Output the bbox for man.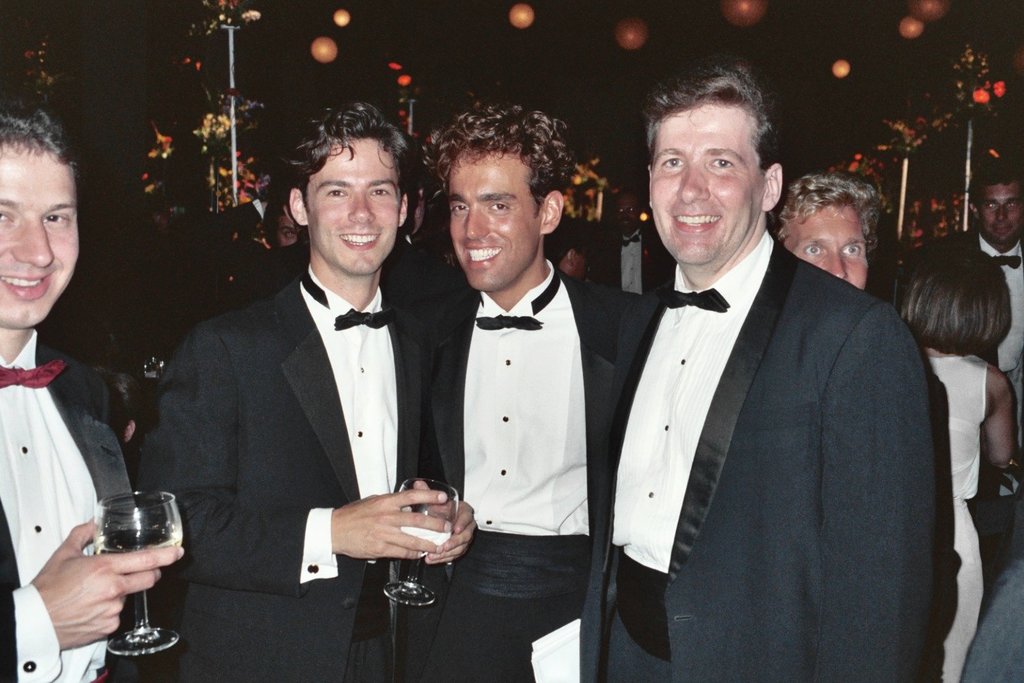
bbox=(584, 181, 672, 299).
